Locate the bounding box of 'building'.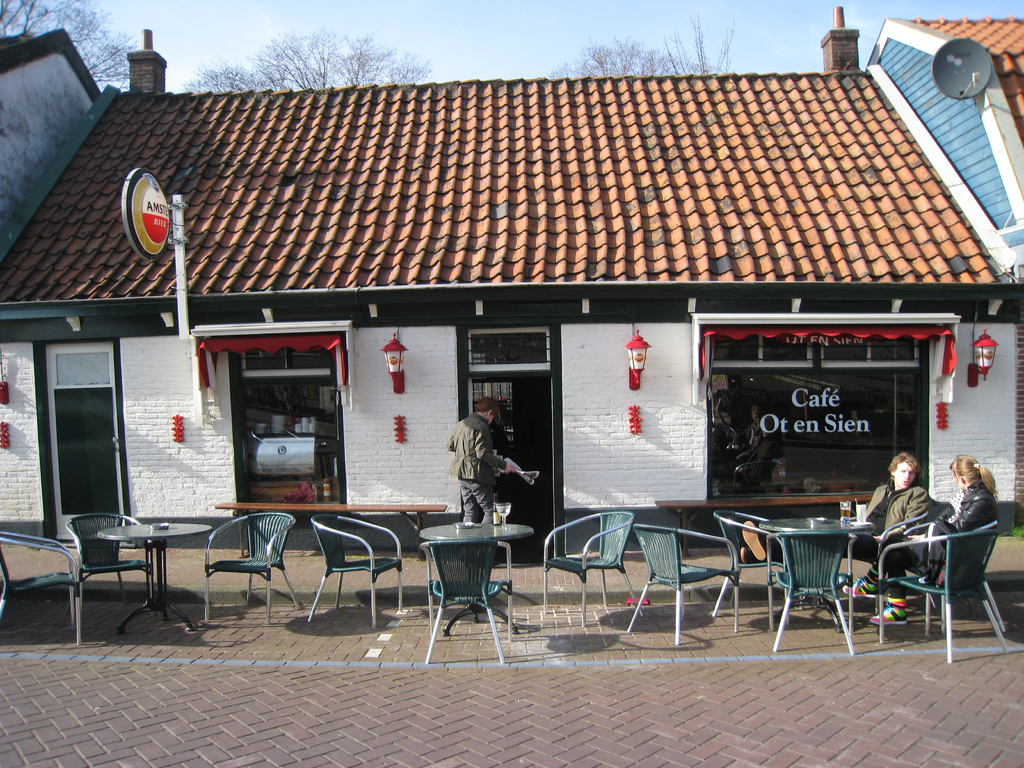
Bounding box: 0, 2, 1023, 552.
